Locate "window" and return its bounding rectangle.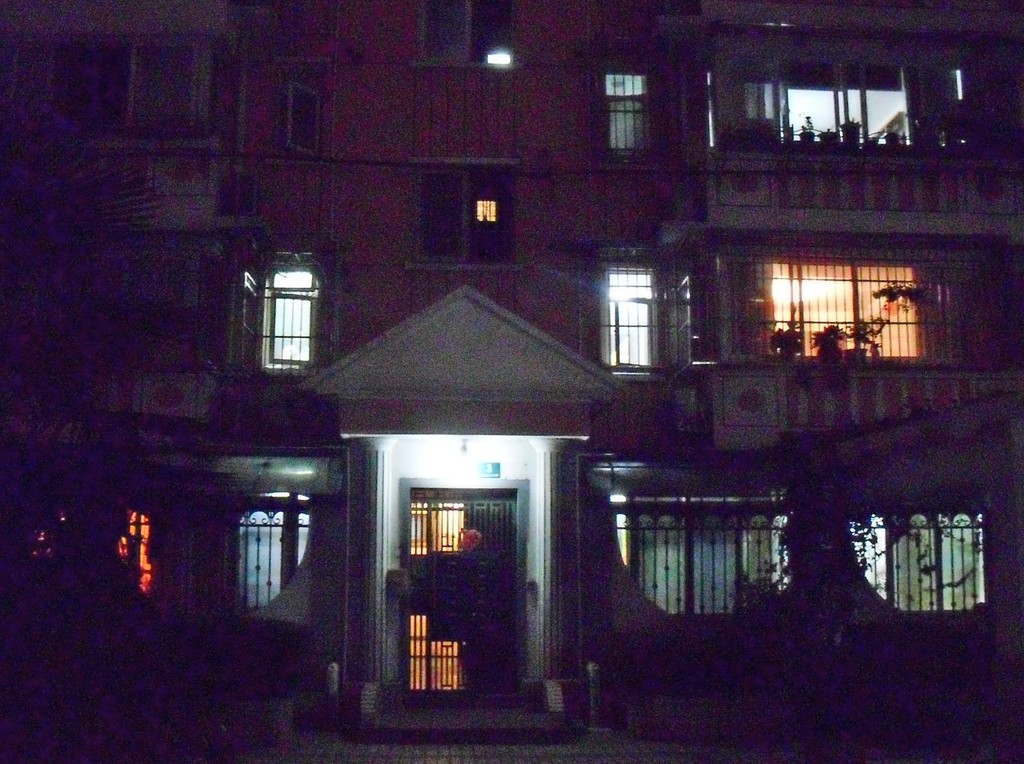
<box>266,54,328,160</box>.
